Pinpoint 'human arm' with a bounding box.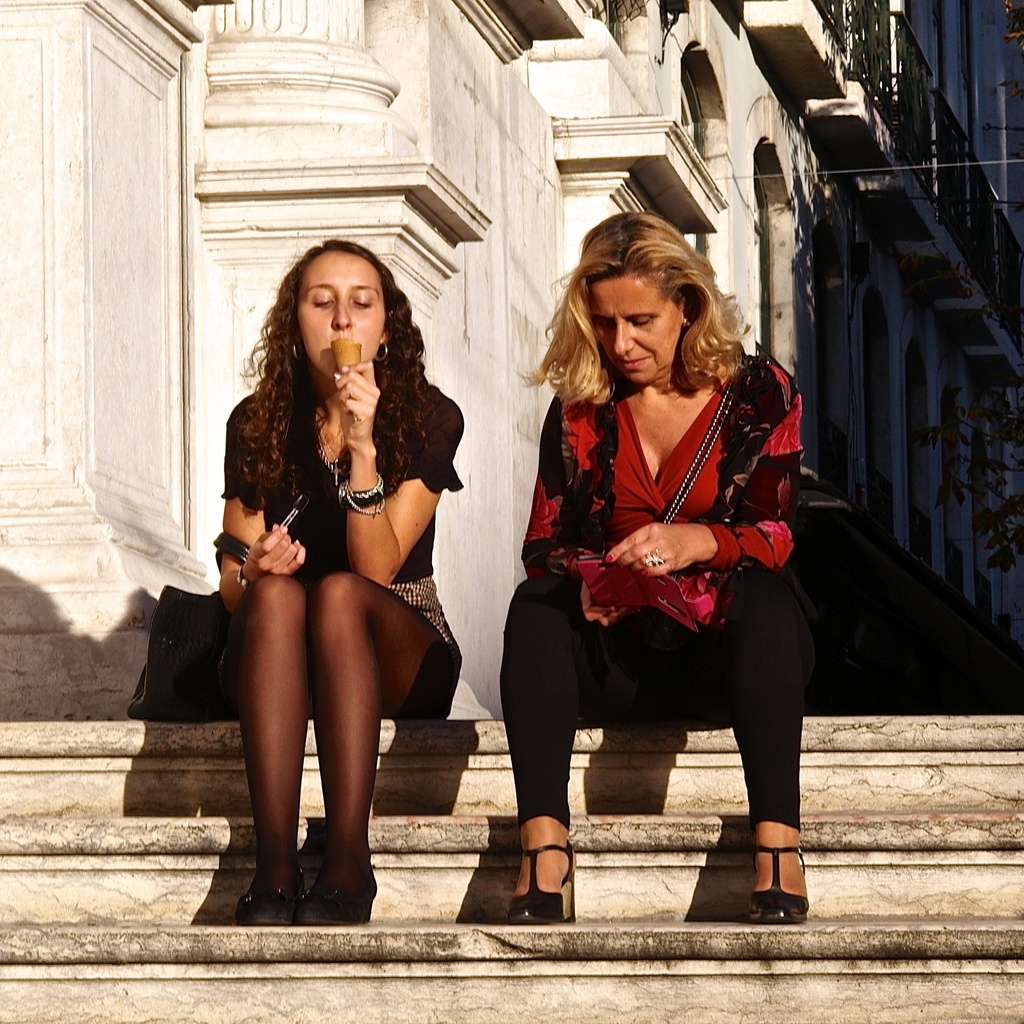
box=[515, 392, 662, 620].
